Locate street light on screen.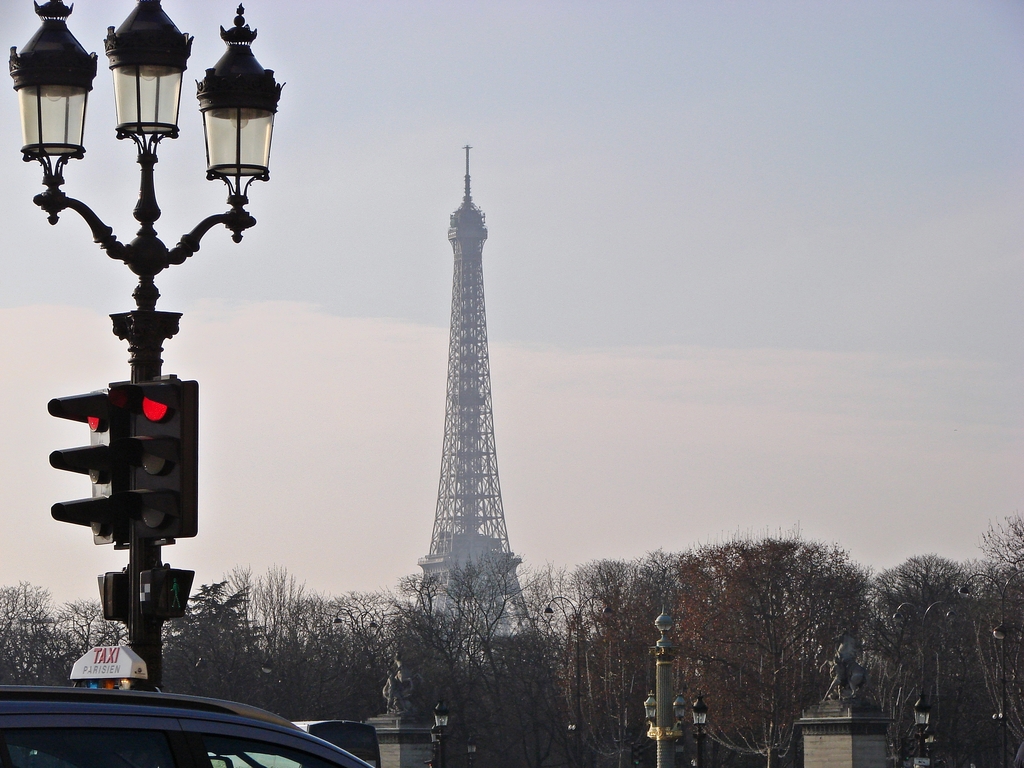
On screen at select_region(888, 595, 959, 694).
